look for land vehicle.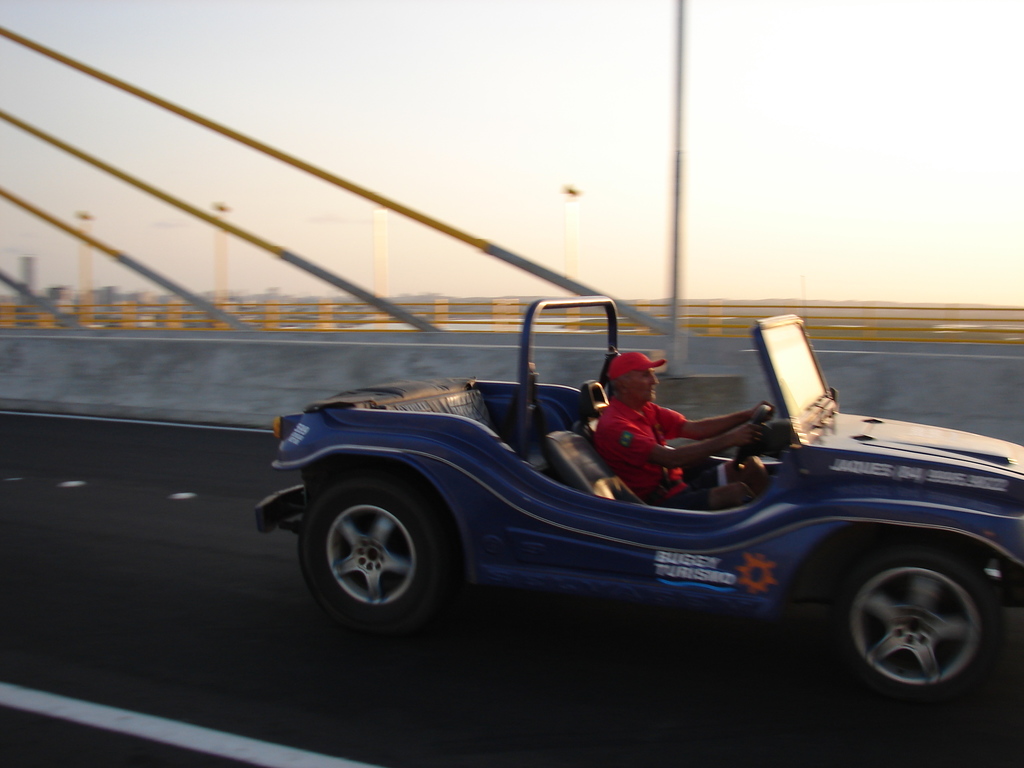
Found: [261, 272, 1004, 686].
